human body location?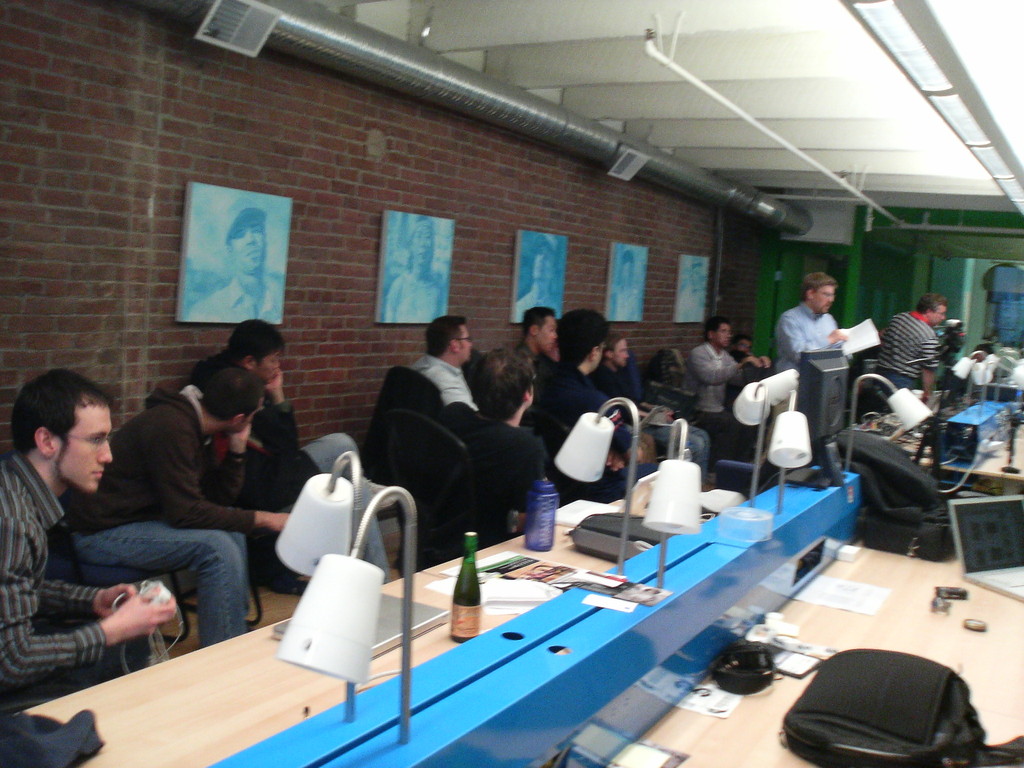
Rect(687, 342, 772, 449)
